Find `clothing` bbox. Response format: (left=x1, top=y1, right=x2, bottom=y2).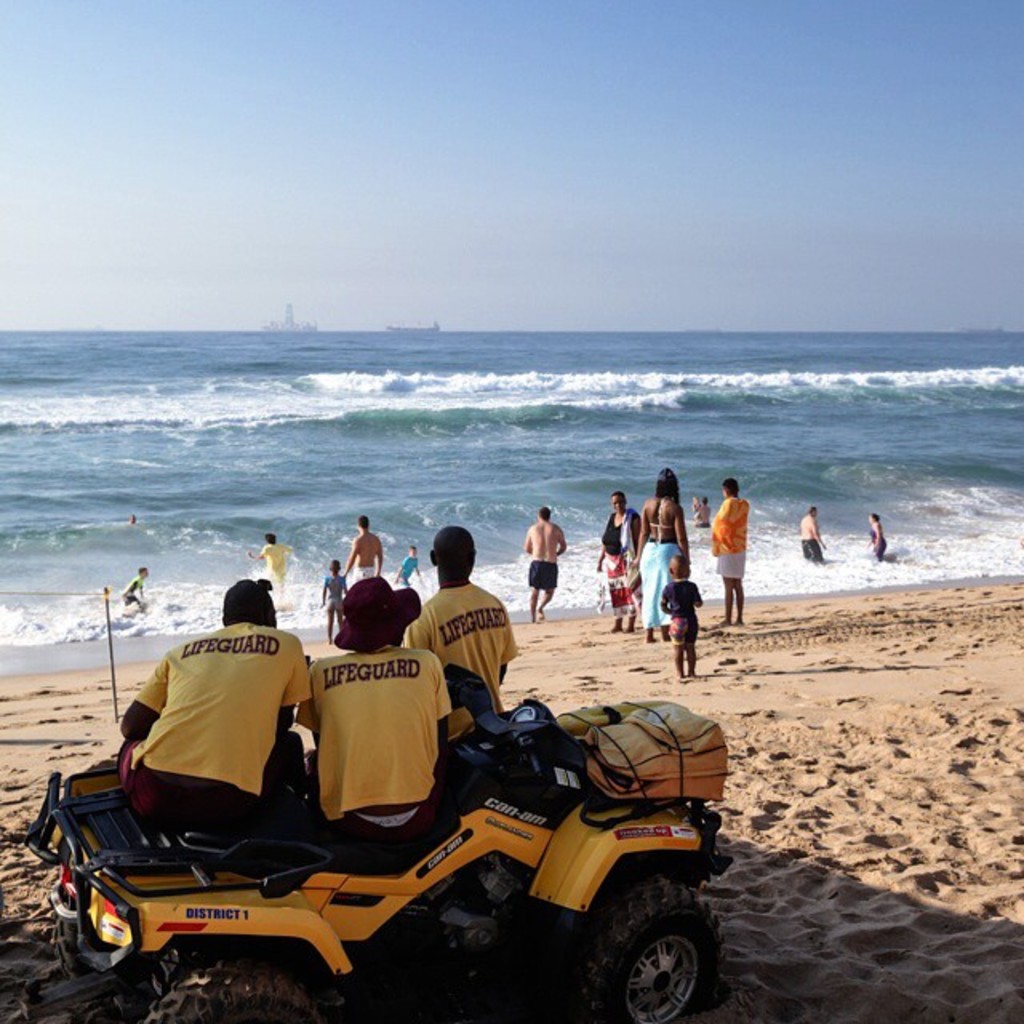
(left=394, top=555, right=414, bottom=590).
